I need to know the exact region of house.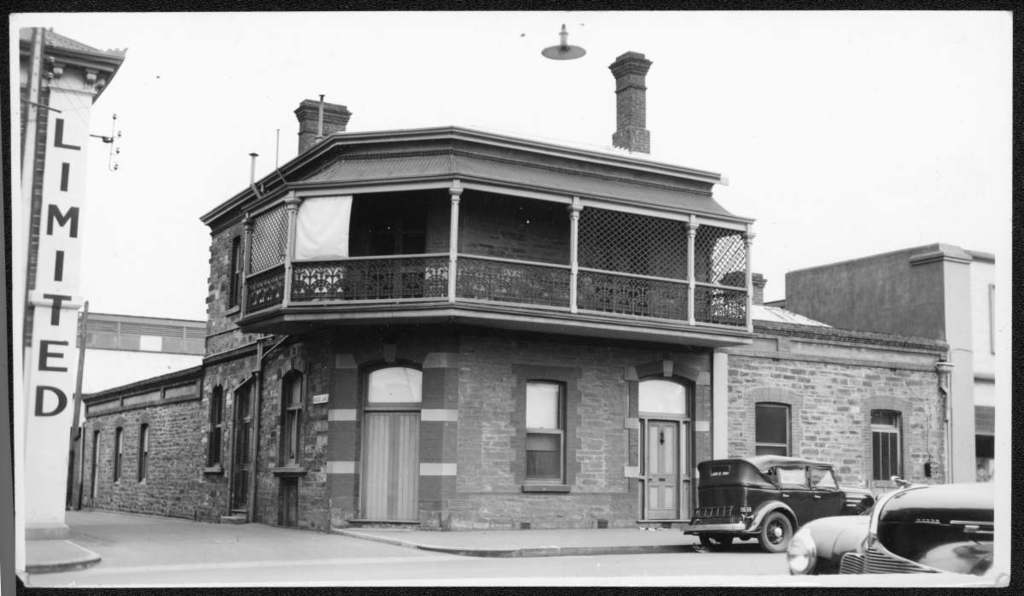
Region: [x1=9, y1=13, x2=131, y2=581].
